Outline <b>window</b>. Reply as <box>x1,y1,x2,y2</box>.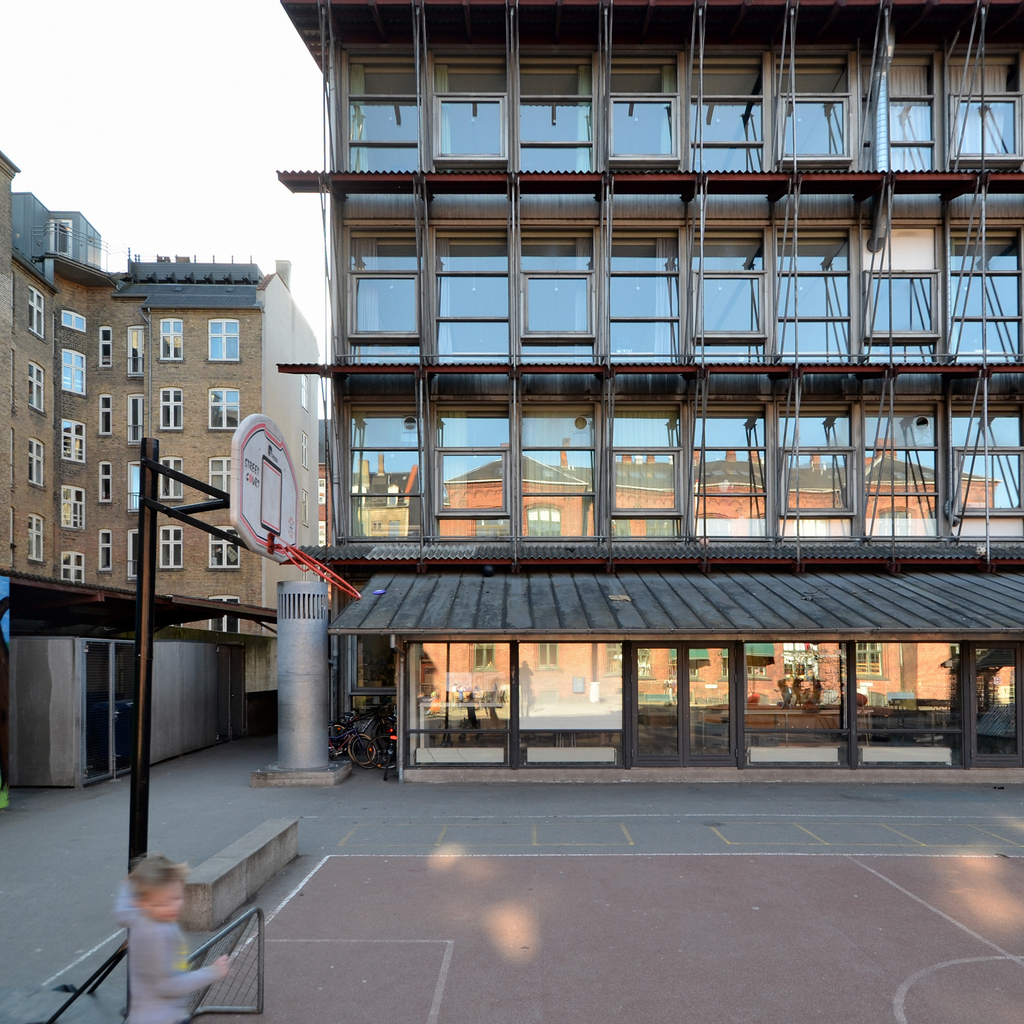
<box>95,312,117,372</box>.
